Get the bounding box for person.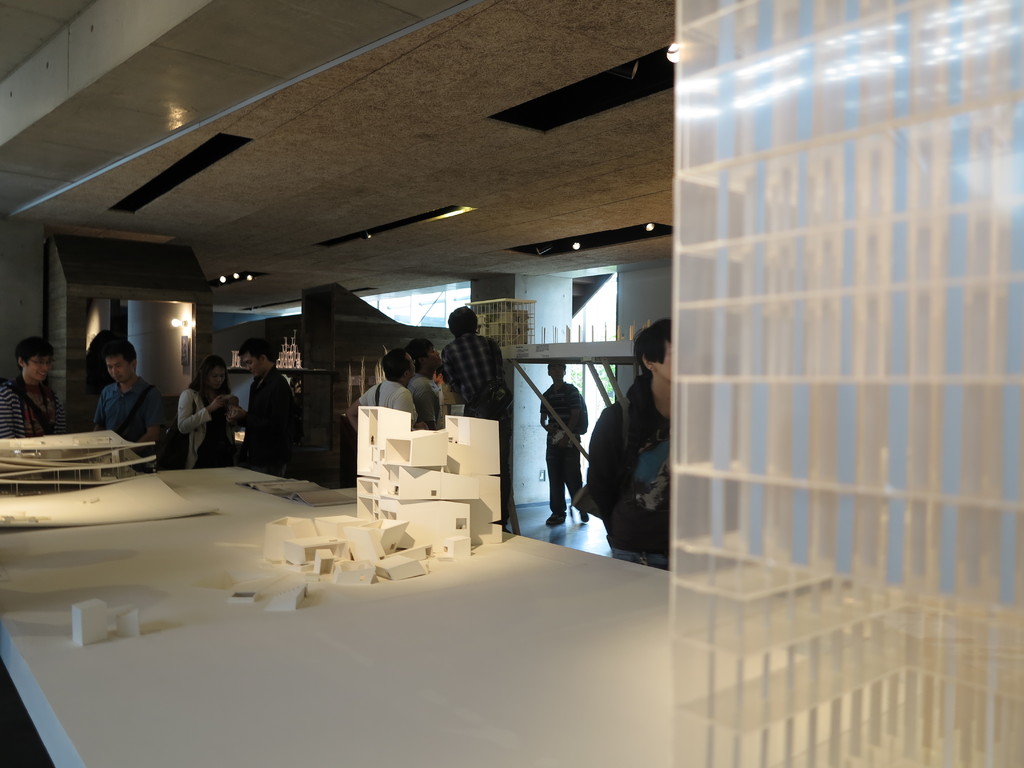
box(538, 360, 589, 527).
